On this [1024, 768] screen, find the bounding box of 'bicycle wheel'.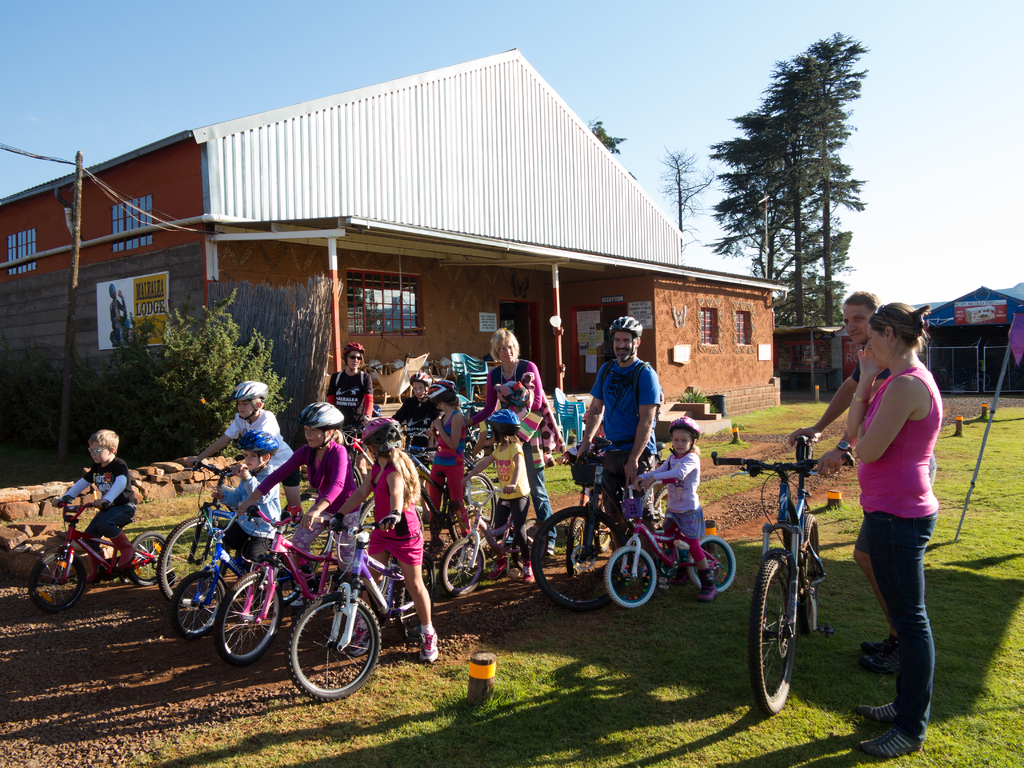
Bounding box: box=[439, 535, 488, 598].
